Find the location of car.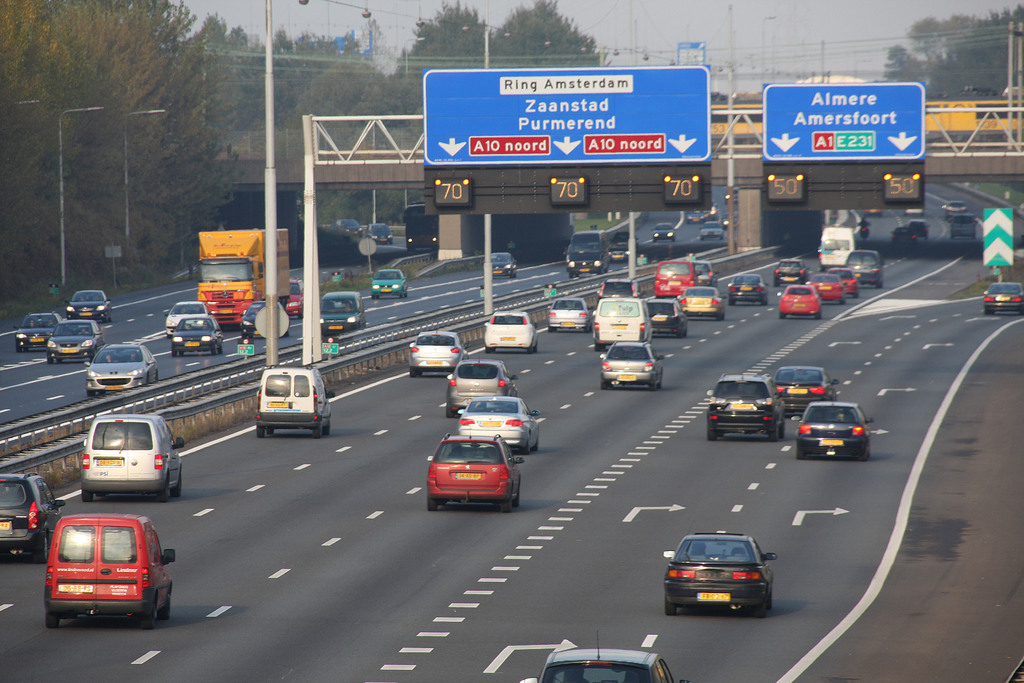
Location: (886,225,918,245).
